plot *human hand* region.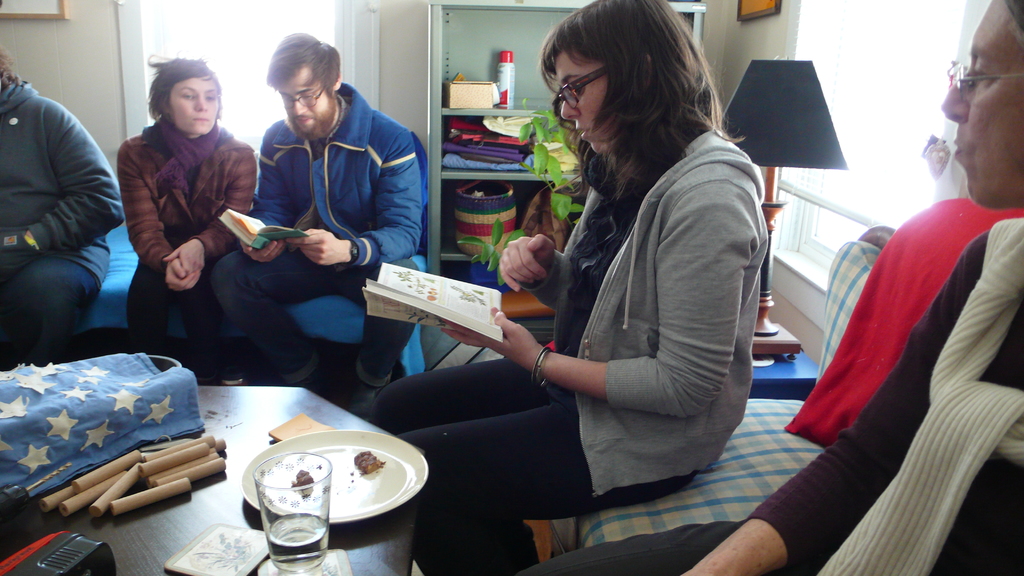
Plotted at <region>288, 226, 342, 269</region>.
